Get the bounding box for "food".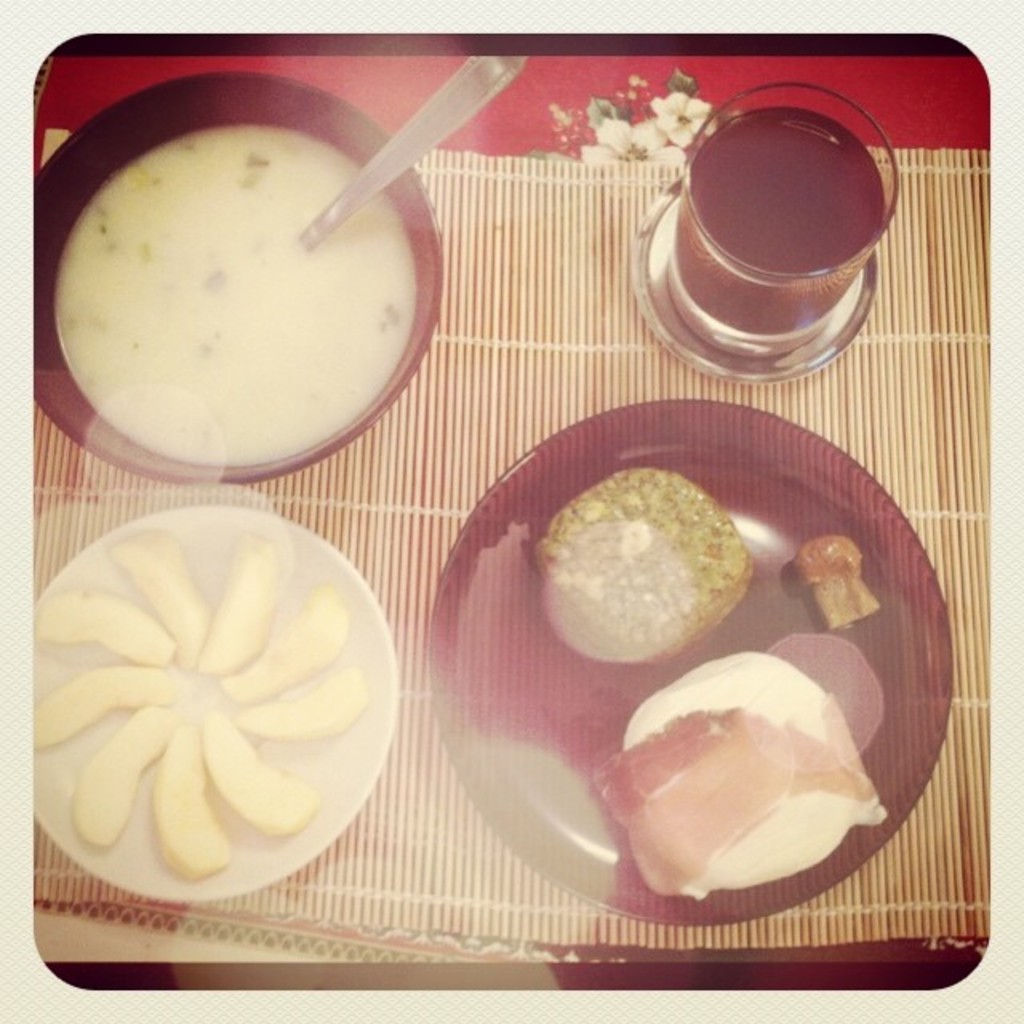
Rect(32, 669, 178, 754).
